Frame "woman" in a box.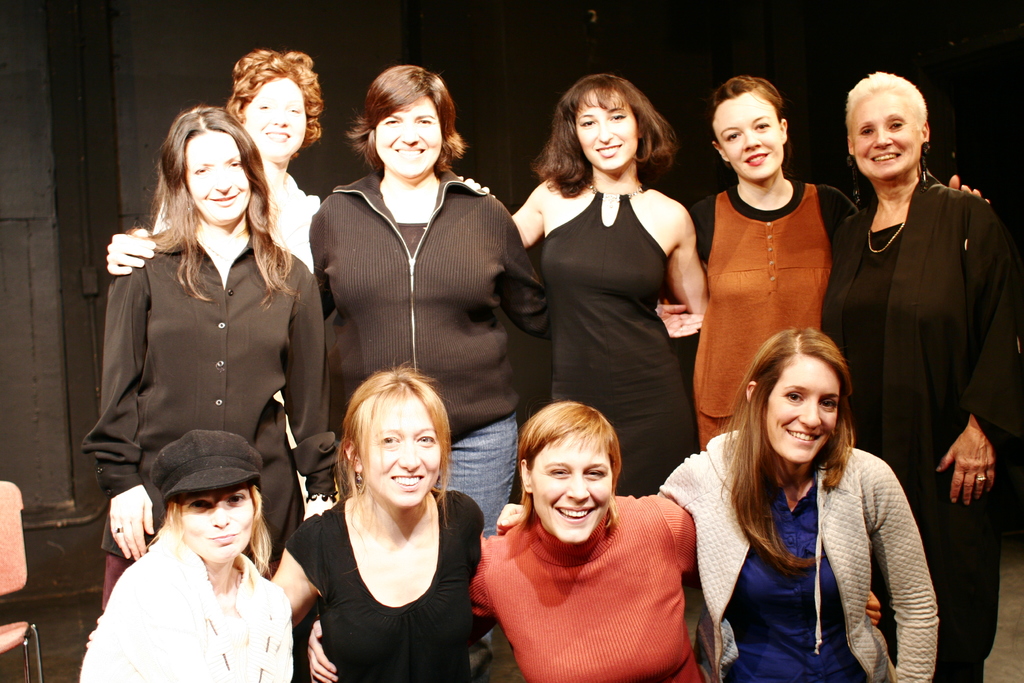
(left=67, top=426, right=294, bottom=682).
